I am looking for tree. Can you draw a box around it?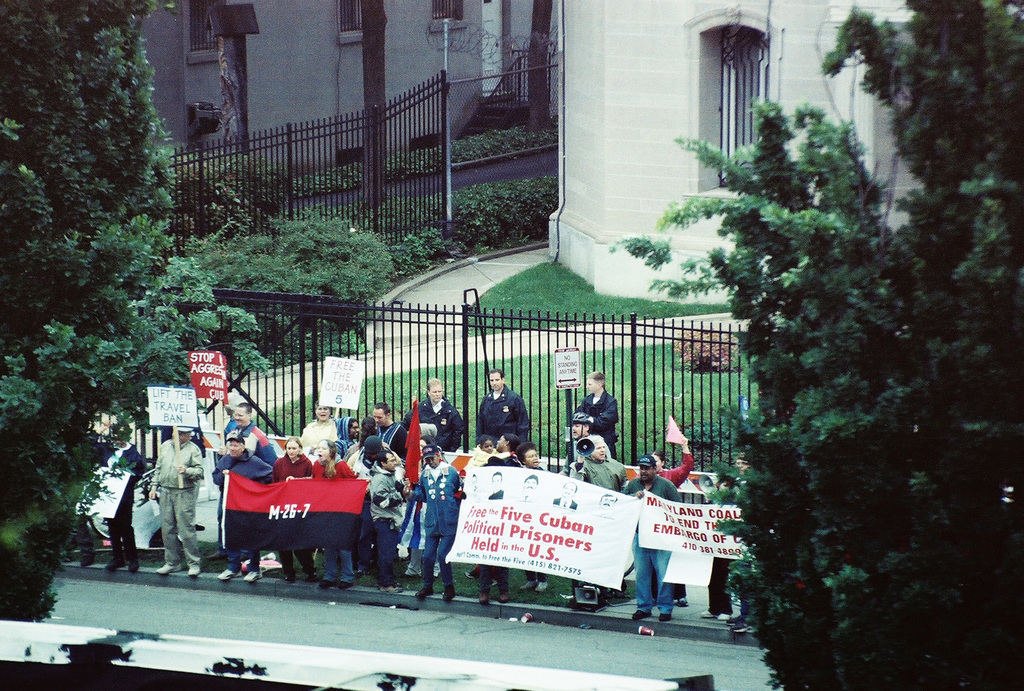
Sure, the bounding box is {"x1": 607, "y1": 0, "x2": 1023, "y2": 690}.
